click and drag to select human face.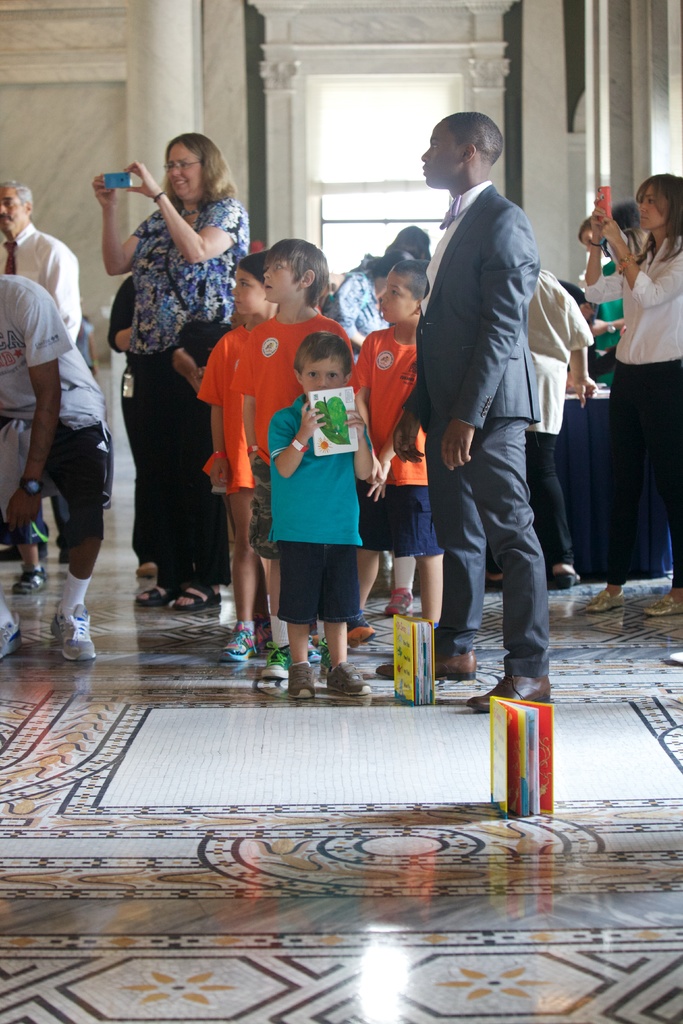
Selection: detection(422, 124, 457, 185).
